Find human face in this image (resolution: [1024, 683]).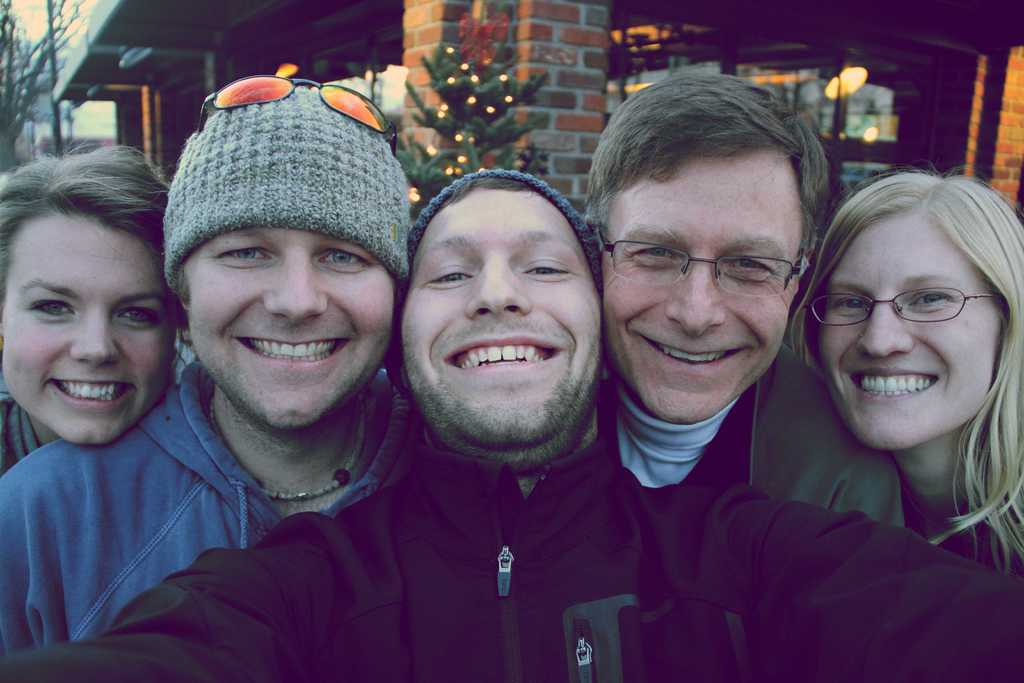
left=816, top=210, right=1001, bottom=448.
